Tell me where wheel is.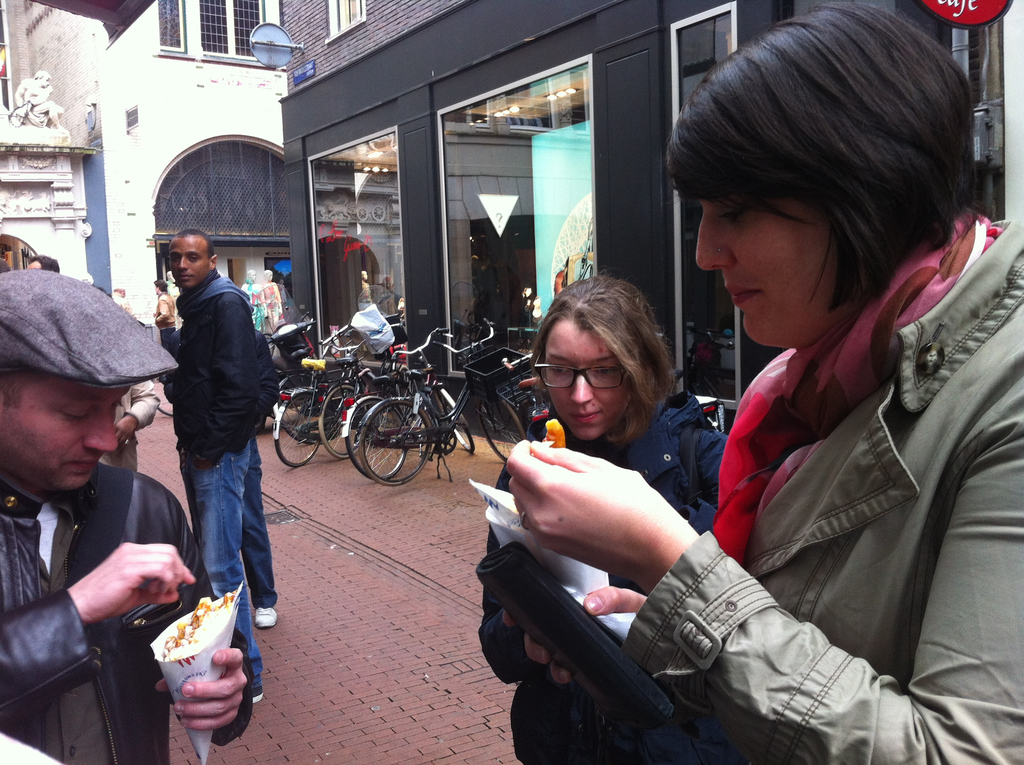
wheel is at [482, 391, 528, 460].
